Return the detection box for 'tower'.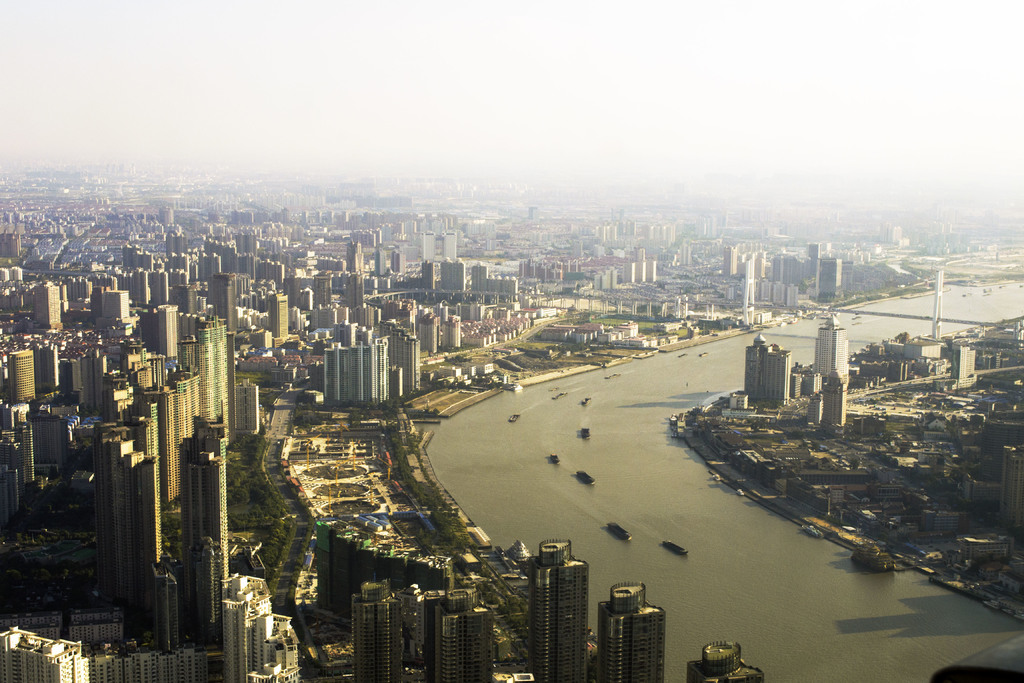
[527,538,588,682].
